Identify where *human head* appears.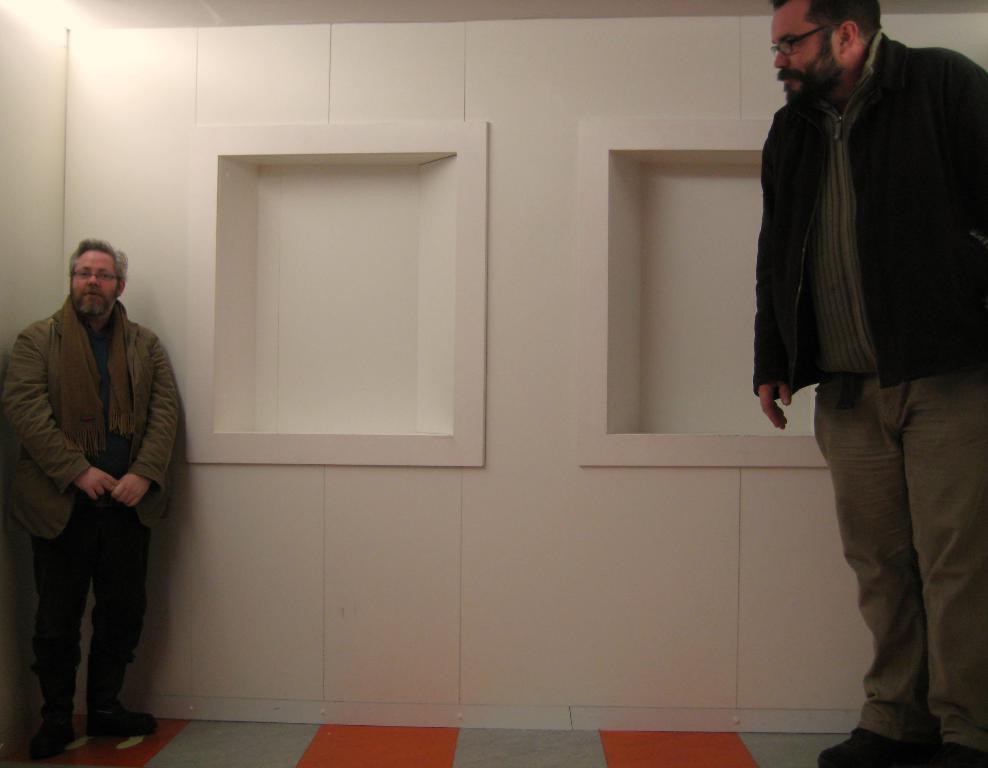
Appears at (x1=771, y1=0, x2=876, y2=103).
